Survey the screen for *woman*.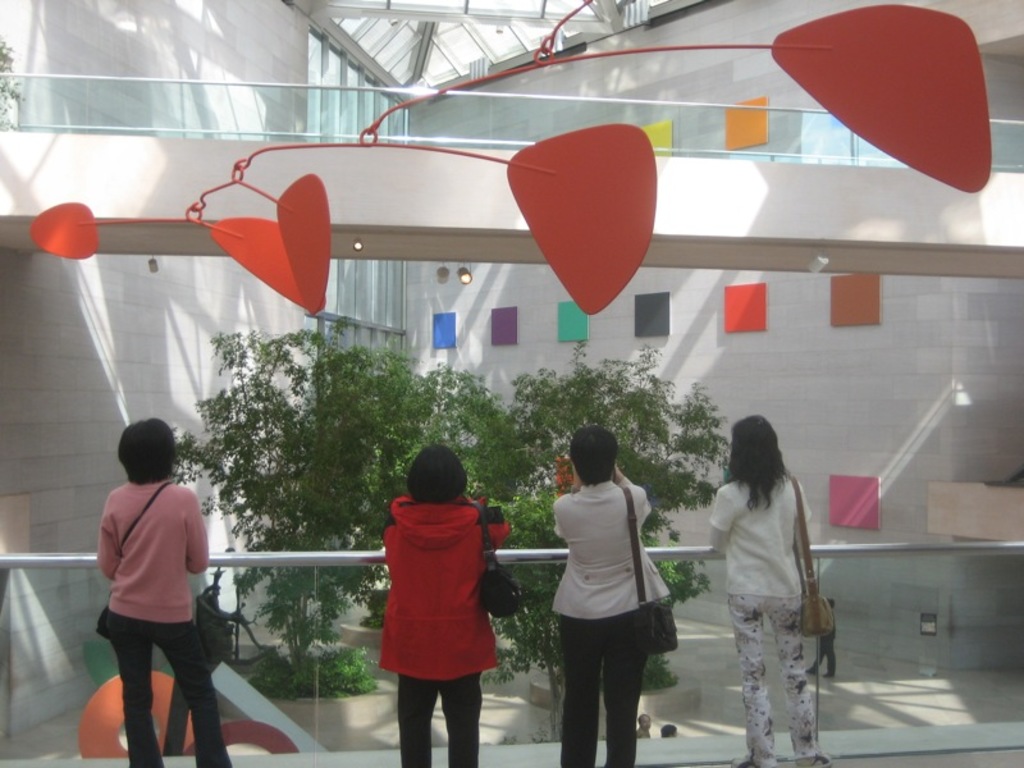
Survey found: <region>93, 417, 232, 767</region>.
